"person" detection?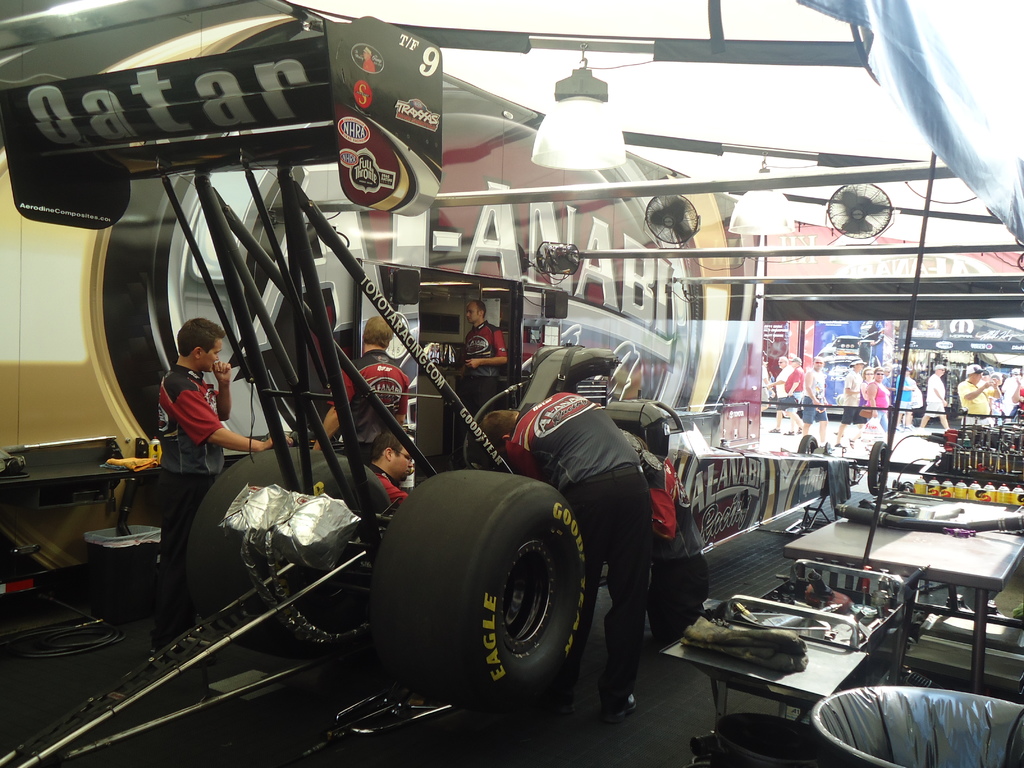
[left=835, top=363, right=865, bottom=420]
